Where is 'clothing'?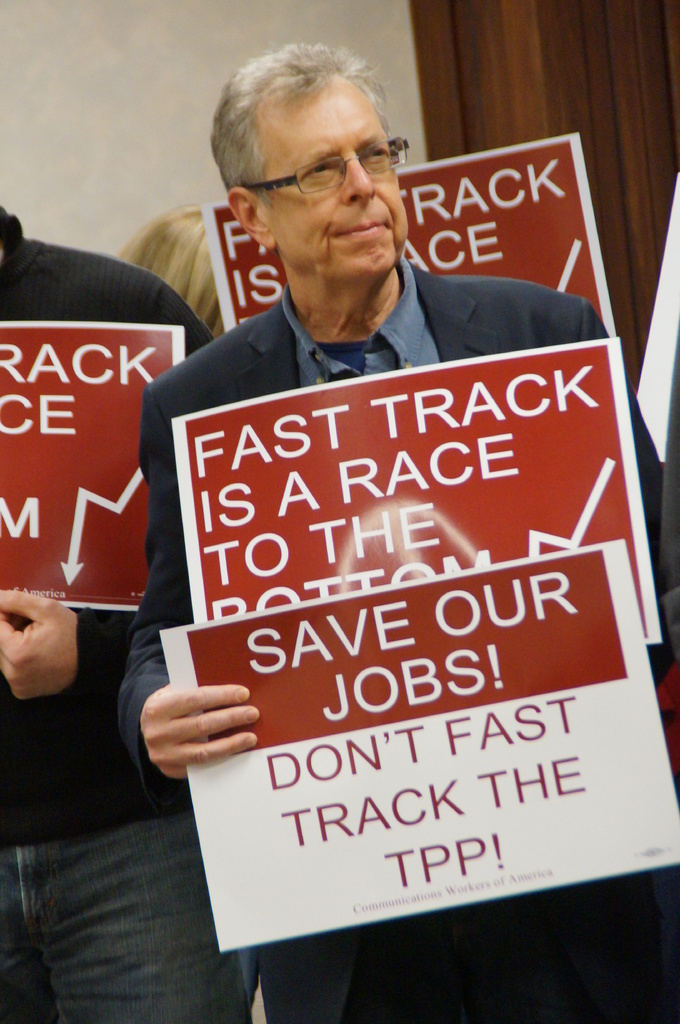
{"x1": 0, "y1": 198, "x2": 252, "y2": 1023}.
